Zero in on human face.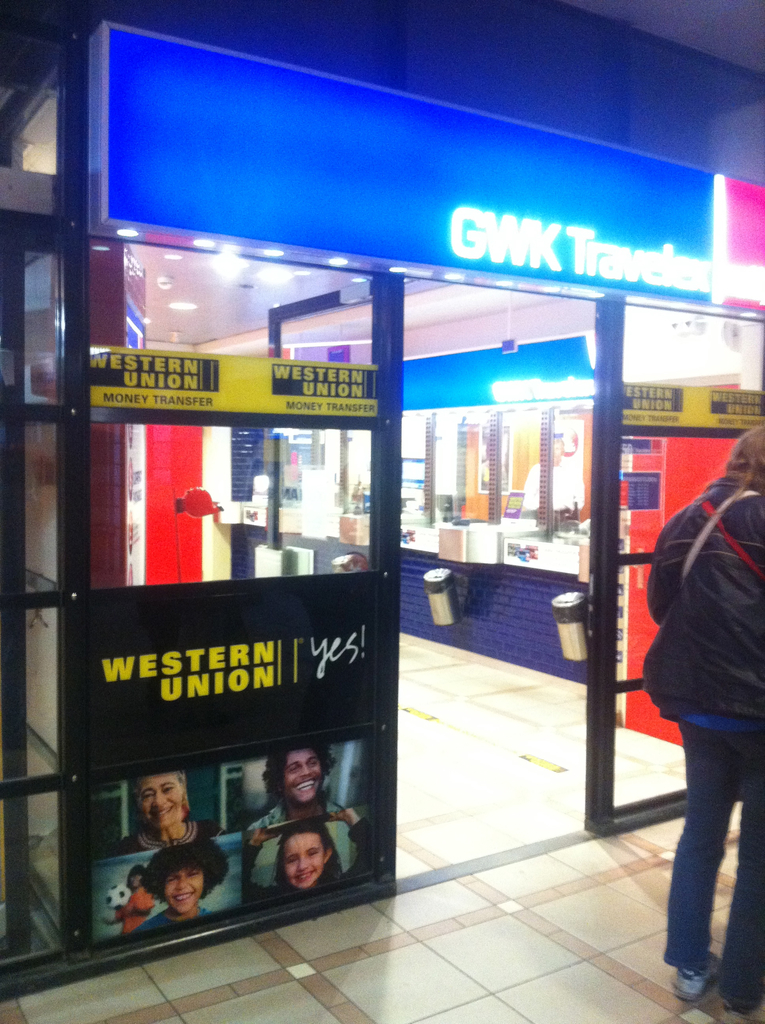
Zeroed in: [x1=284, y1=833, x2=326, y2=896].
